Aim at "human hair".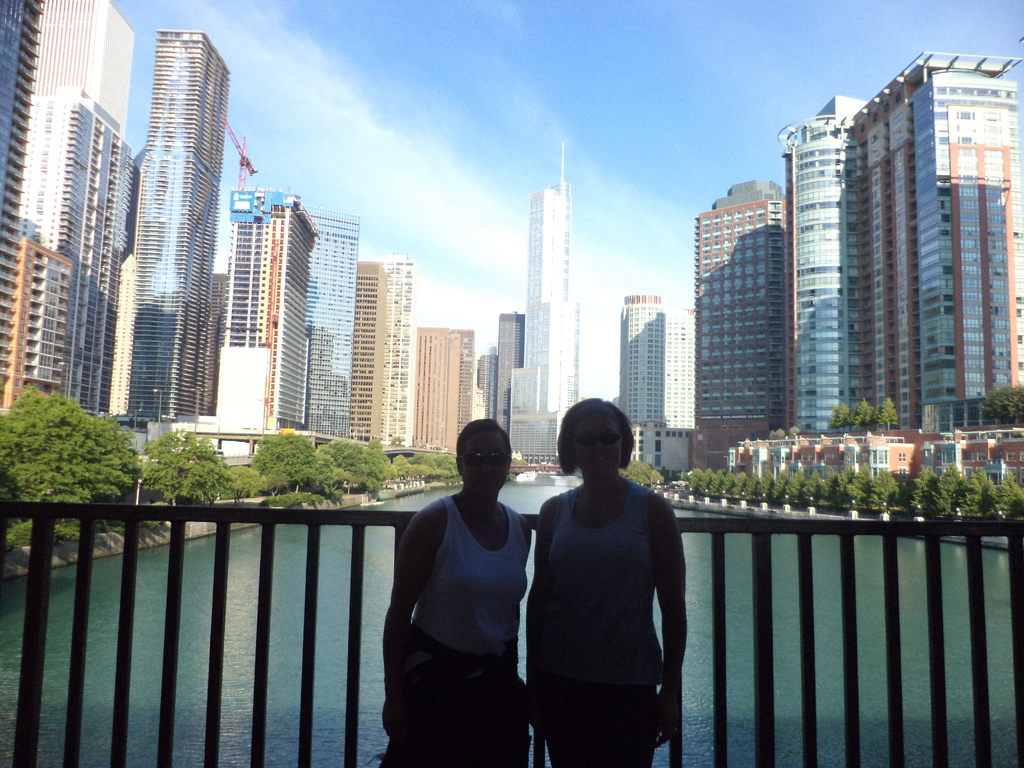
Aimed at box(551, 397, 632, 475).
